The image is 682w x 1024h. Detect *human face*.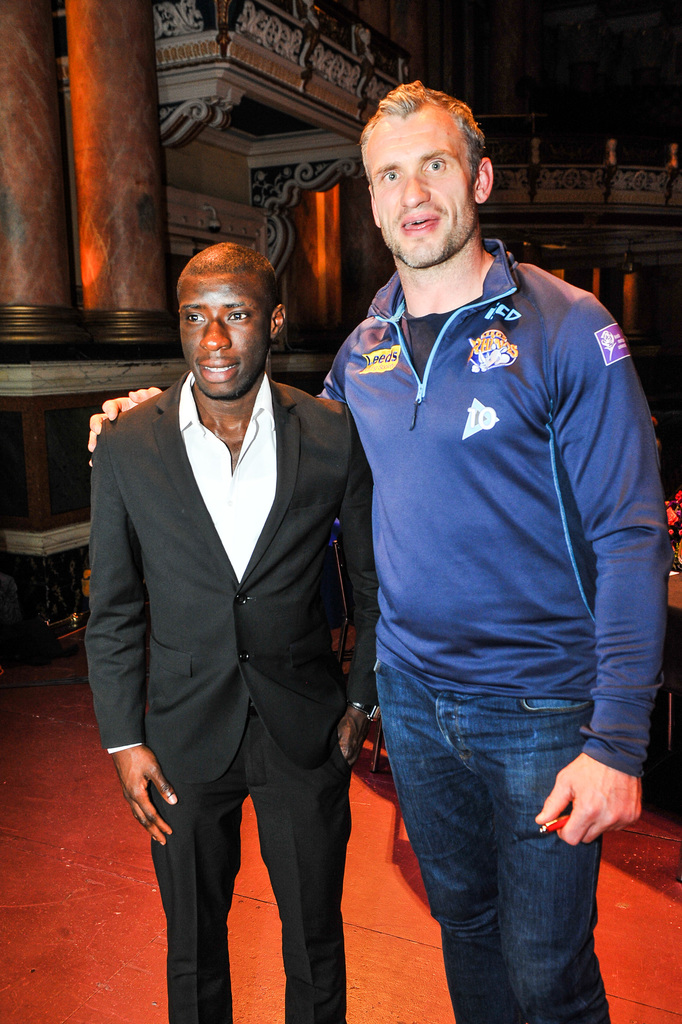
Detection: 175, 274, 268, 389.
